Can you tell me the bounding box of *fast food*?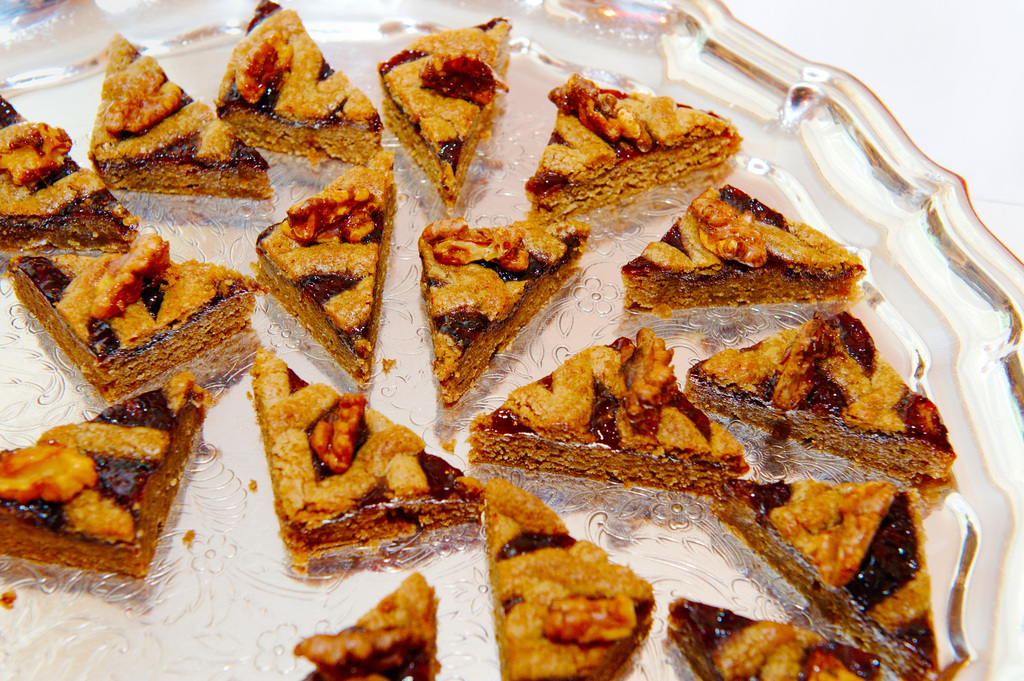
<bbox>239, 362, 457, 564</bbox>.
